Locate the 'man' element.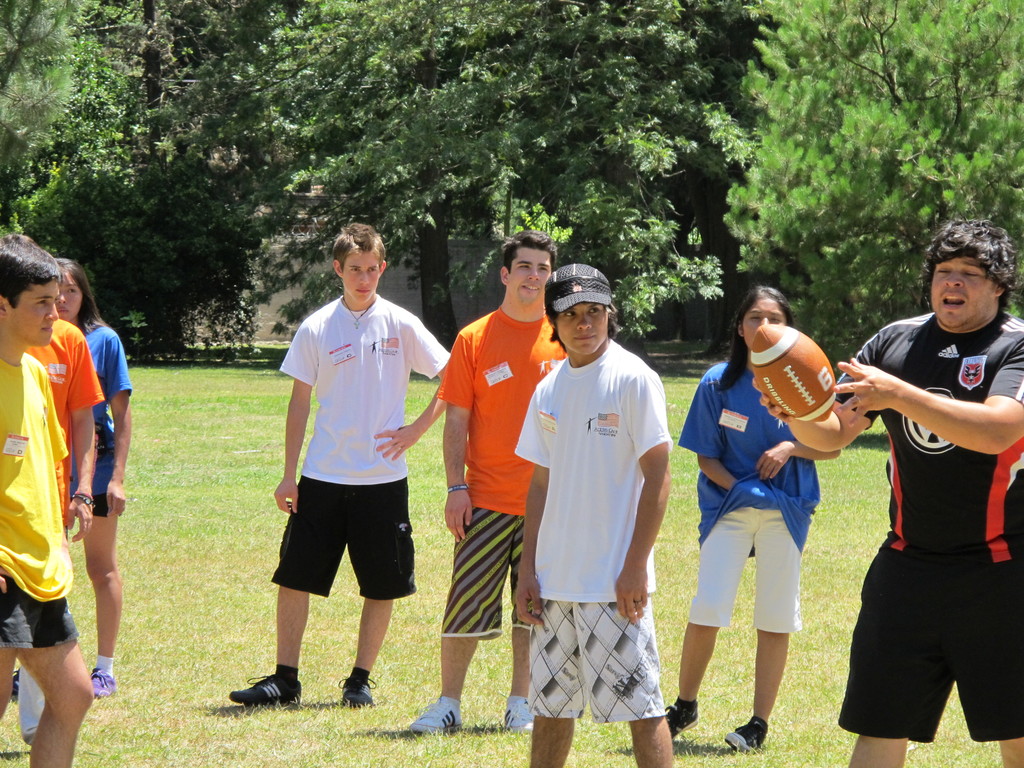
Element bbox: bbox=[508, 258, 680, 767].
